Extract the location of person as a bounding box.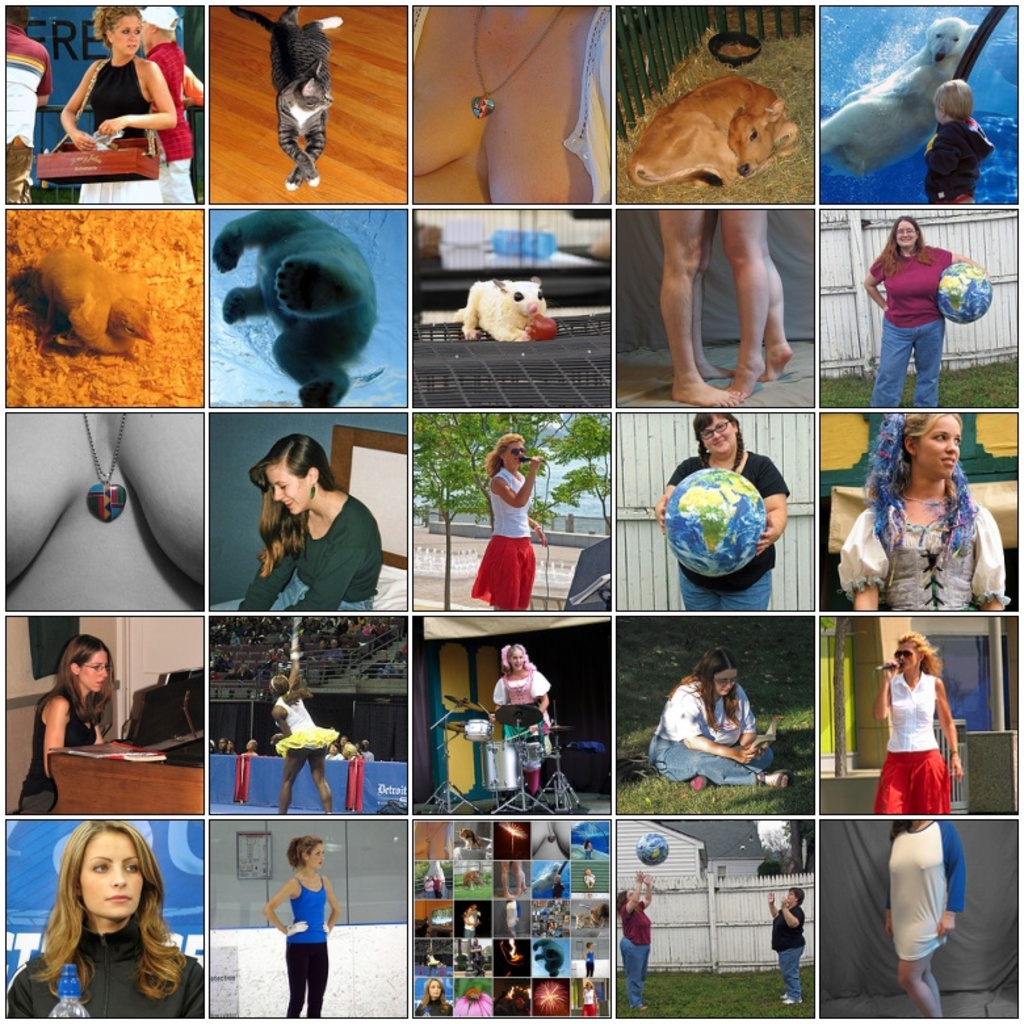
region(771, 885, 805, 998).
